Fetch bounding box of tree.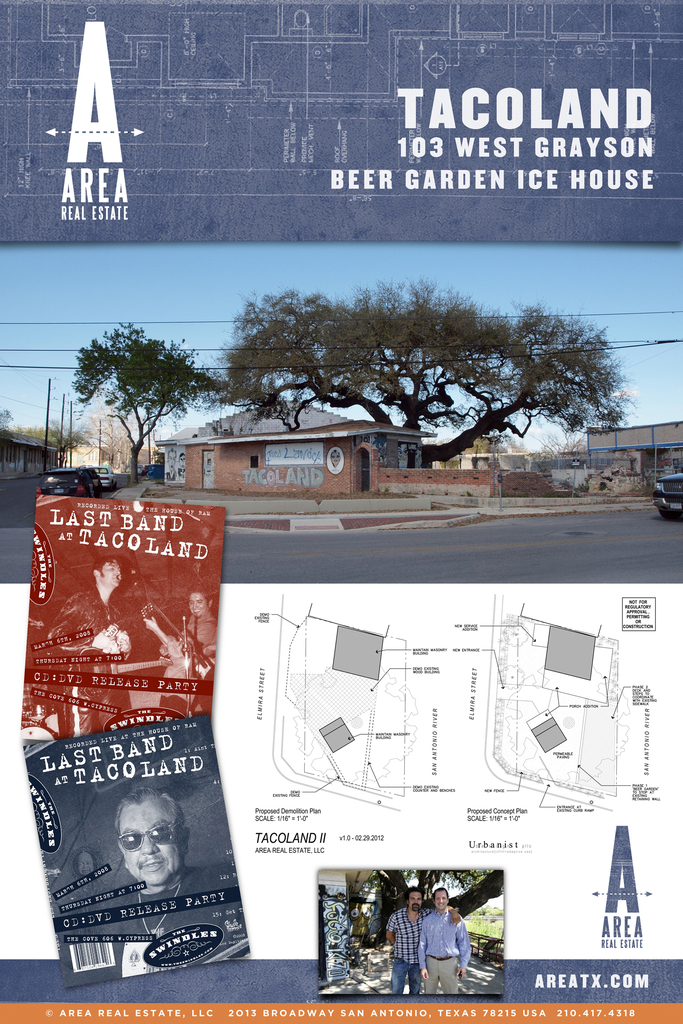
Bbox: (69, 317, 226, 483).
